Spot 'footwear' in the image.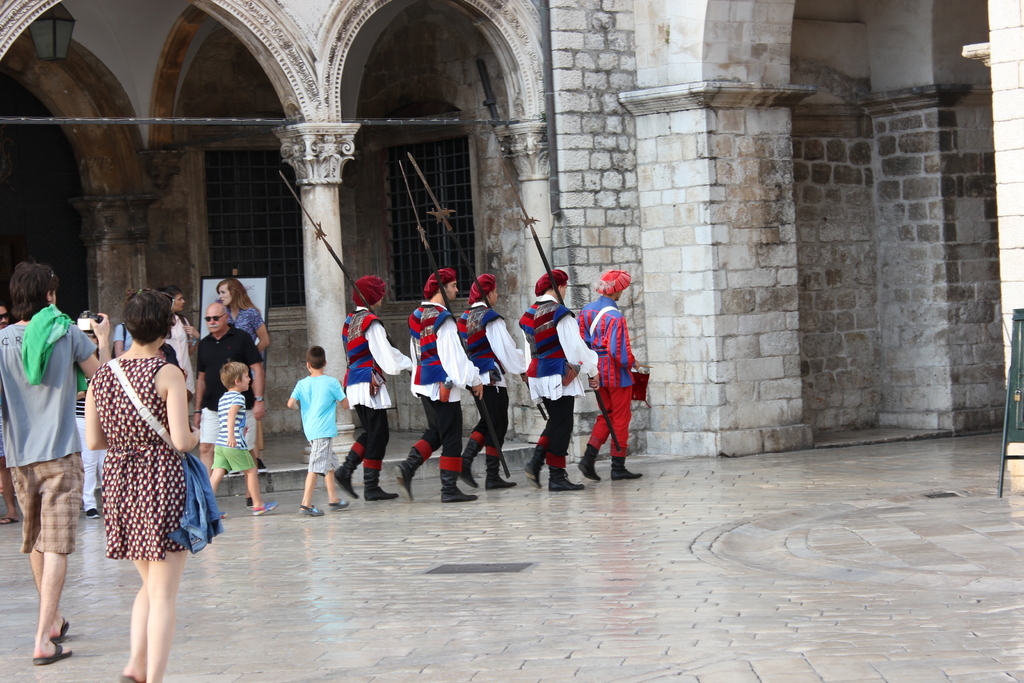
'footwear' found at (218,509,230,521).
